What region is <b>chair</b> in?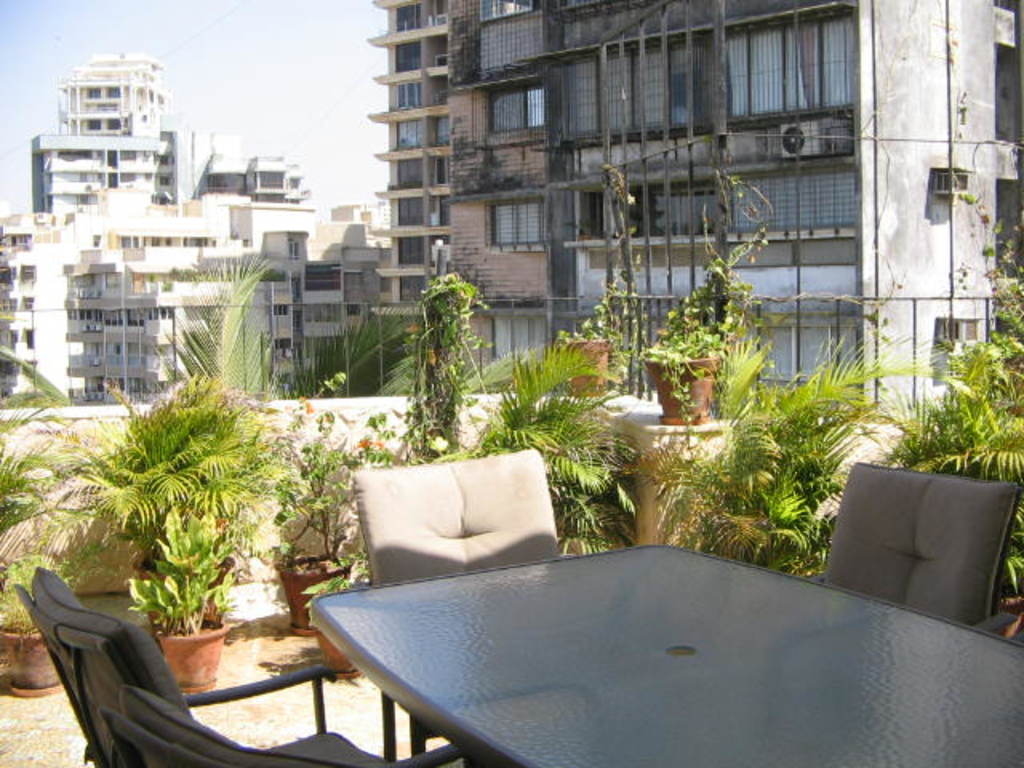
<bbox>22, 555, 381, 766</bbox>.
